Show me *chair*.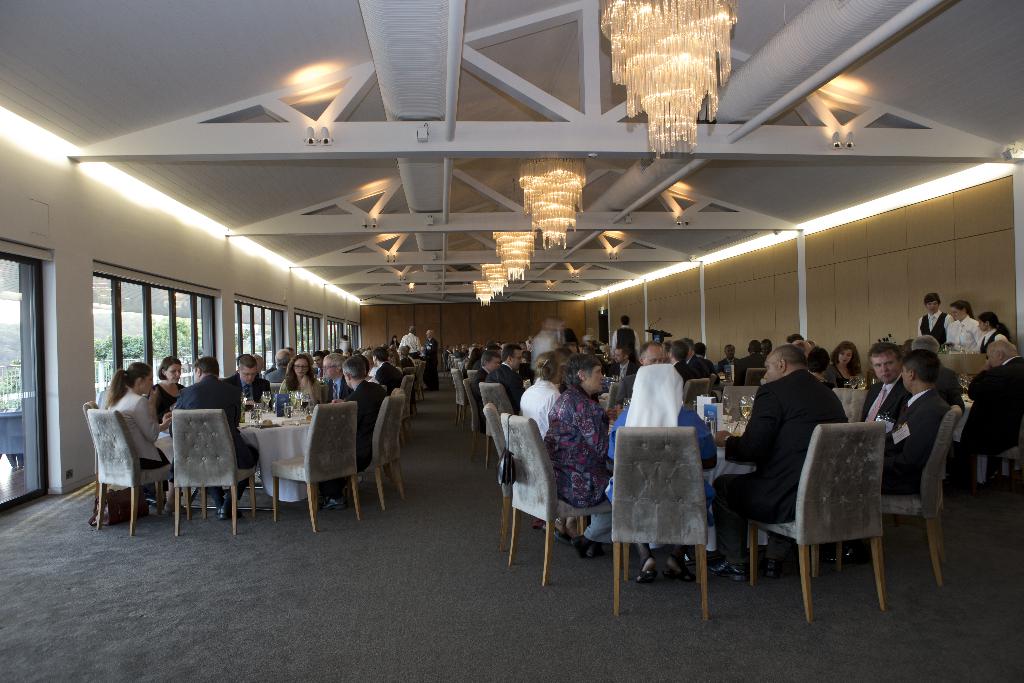
*chair* is here: {"left": 449, "top": 356, "right": 456, "bottom": 367}.
